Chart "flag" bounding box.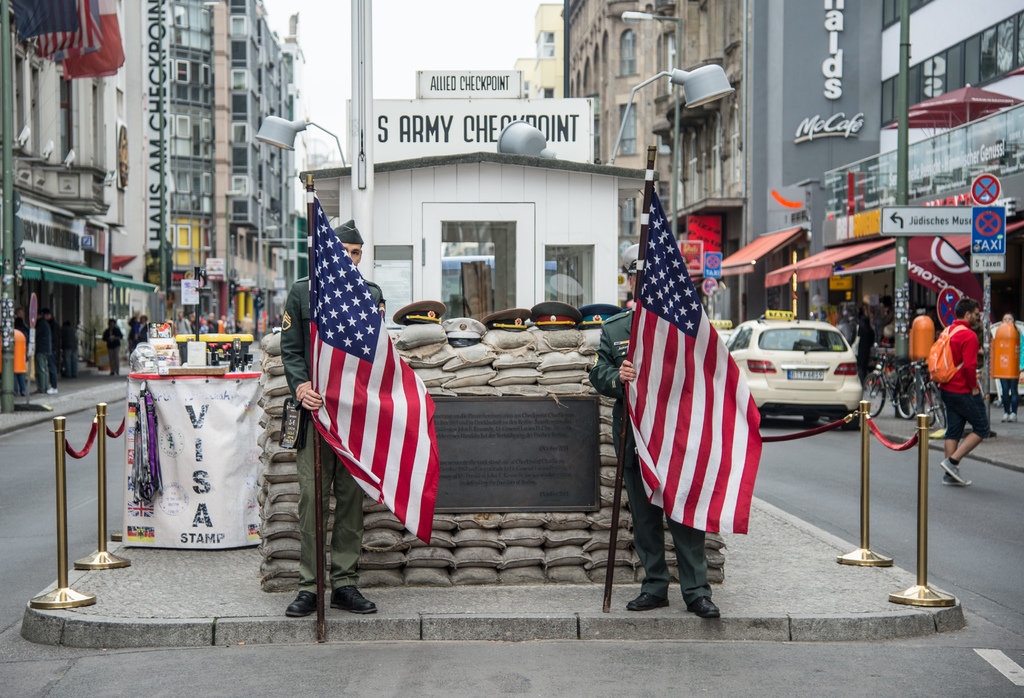
Charted: bbox(8, 3, 79, 37).
